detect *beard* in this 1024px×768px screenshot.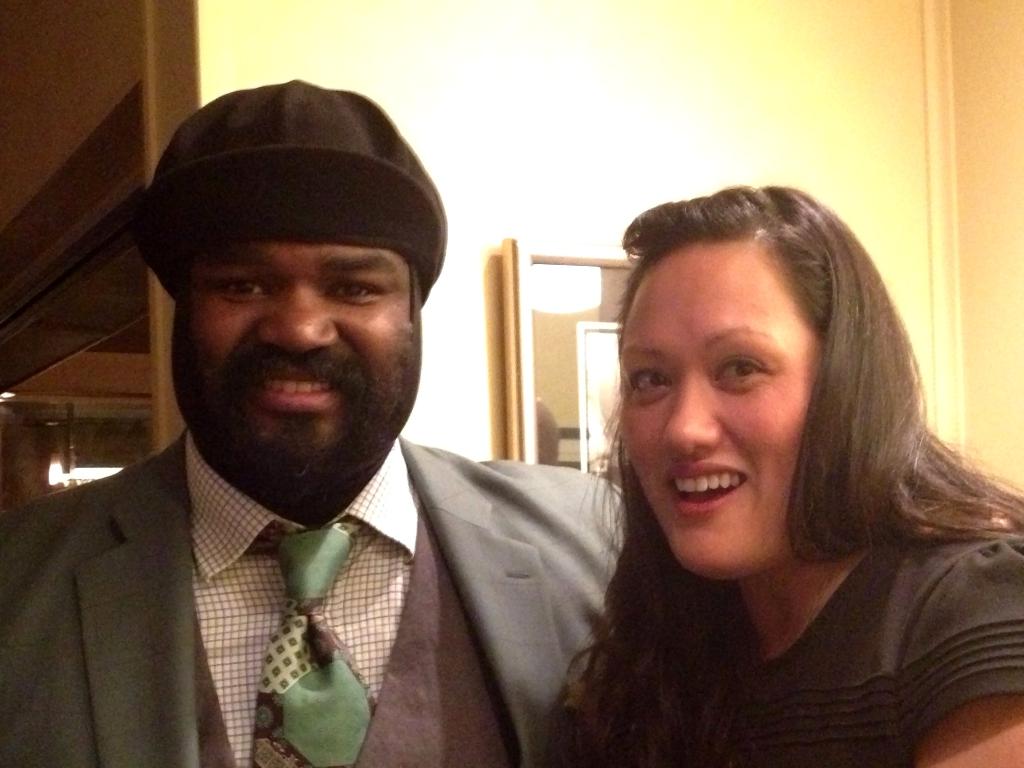
Detection: (x1=168, y1=303, x2=422, y2=494).
